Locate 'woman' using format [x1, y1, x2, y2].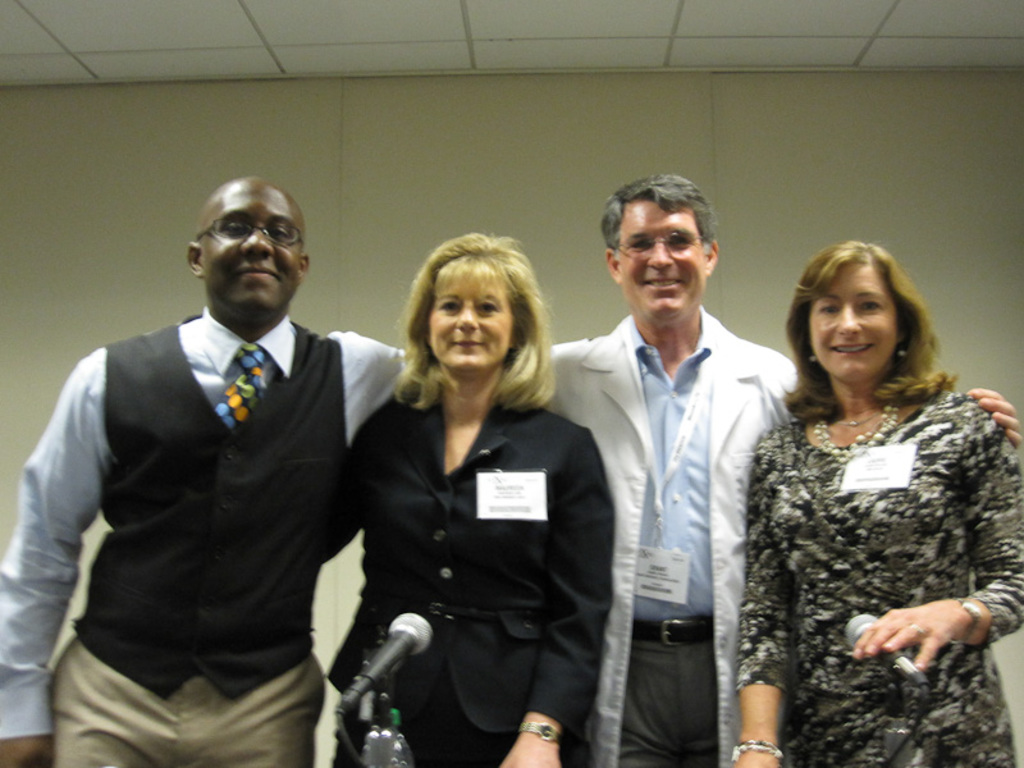
[319, 233, 616, 767].
